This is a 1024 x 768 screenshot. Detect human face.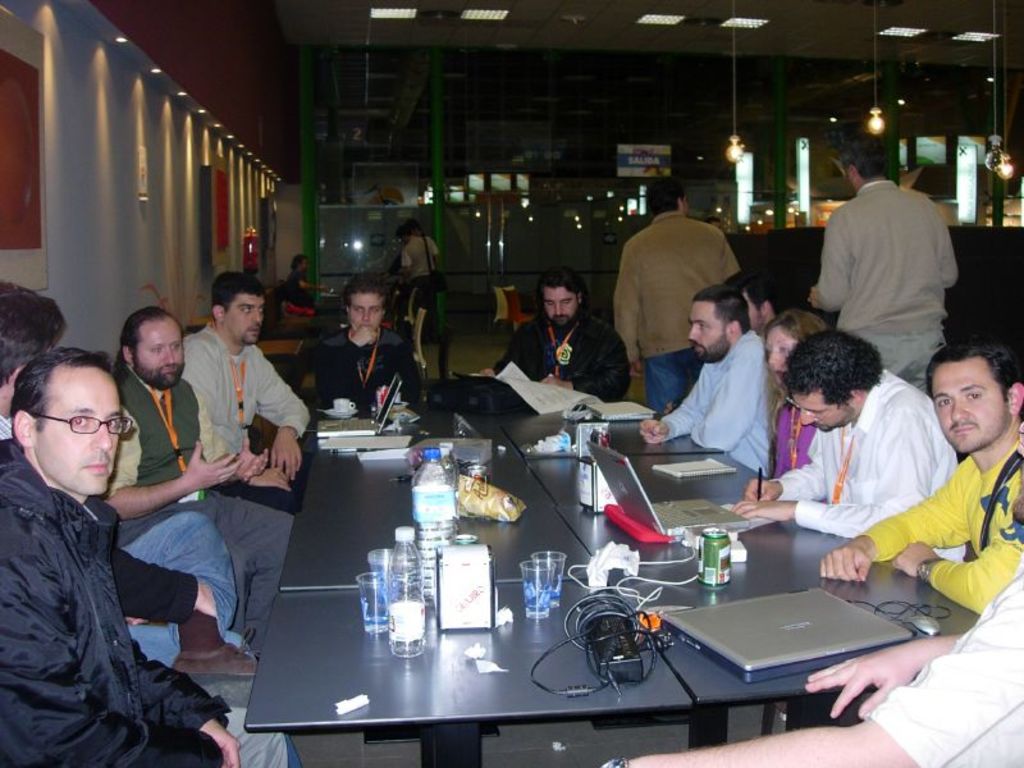
33, 364, 127, 503.
